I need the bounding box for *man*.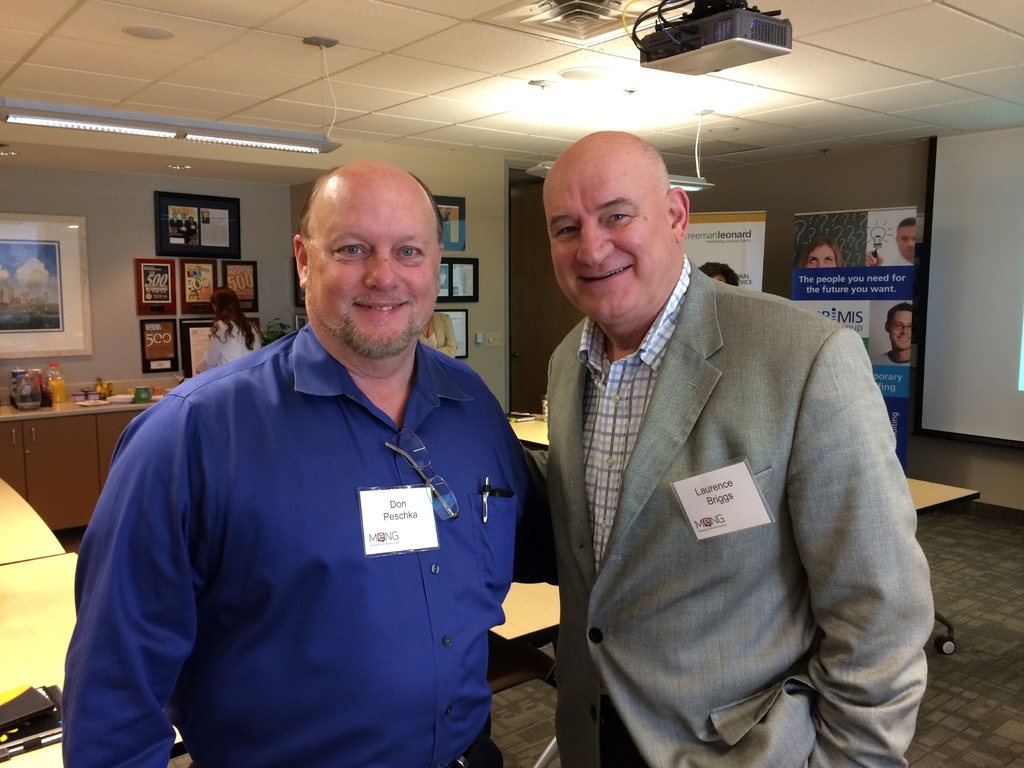
Here it is: x1=863, y1=220, x2=915, y2=267.
